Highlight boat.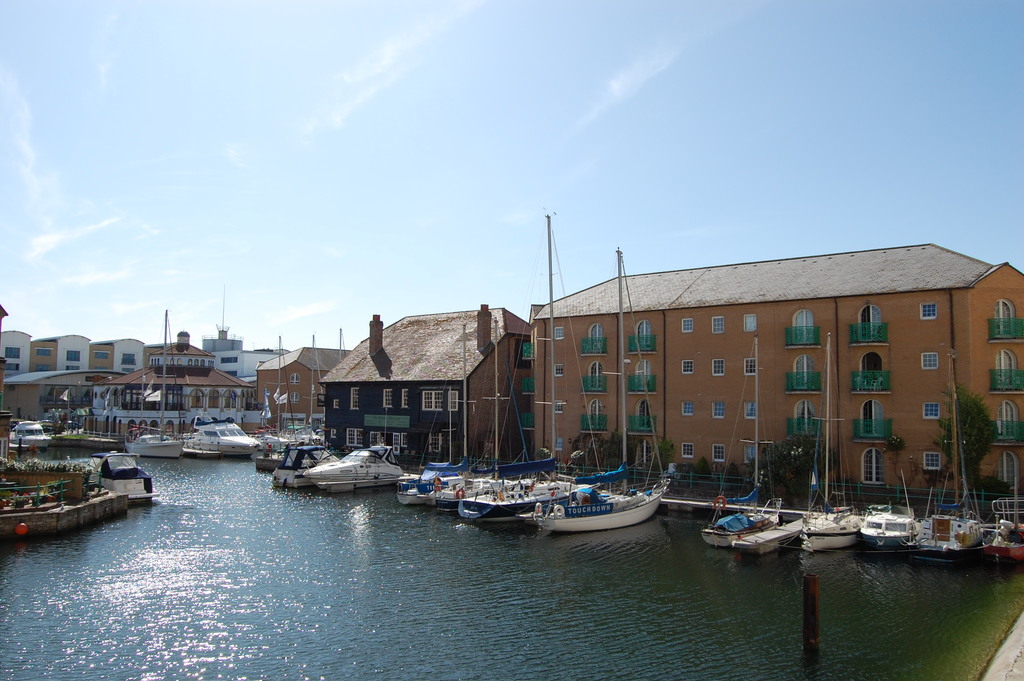
Highlighted region: BBox(125, 306, 187, 461).
